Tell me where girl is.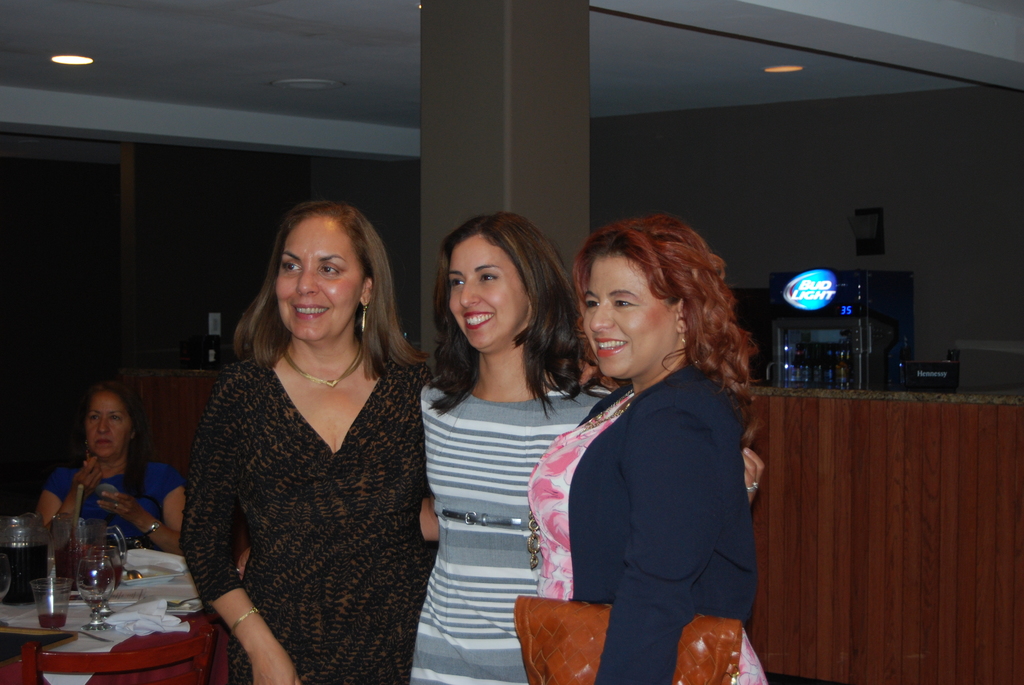
girl is at [left=235, top=214, right=767, bottom=684].
